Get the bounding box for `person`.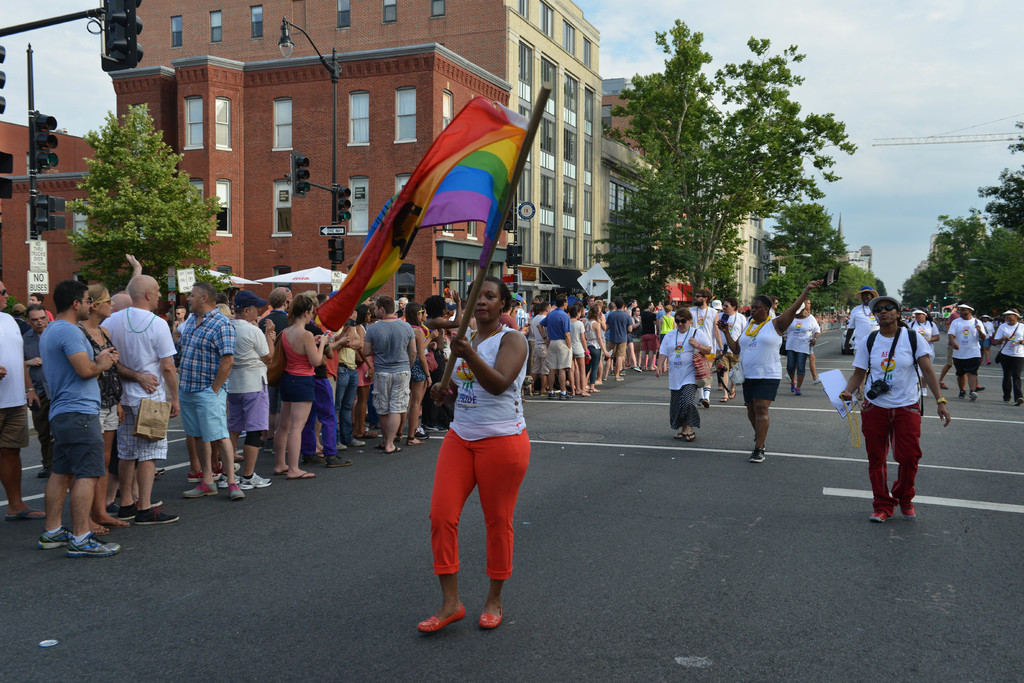
[36,279,122,556].
